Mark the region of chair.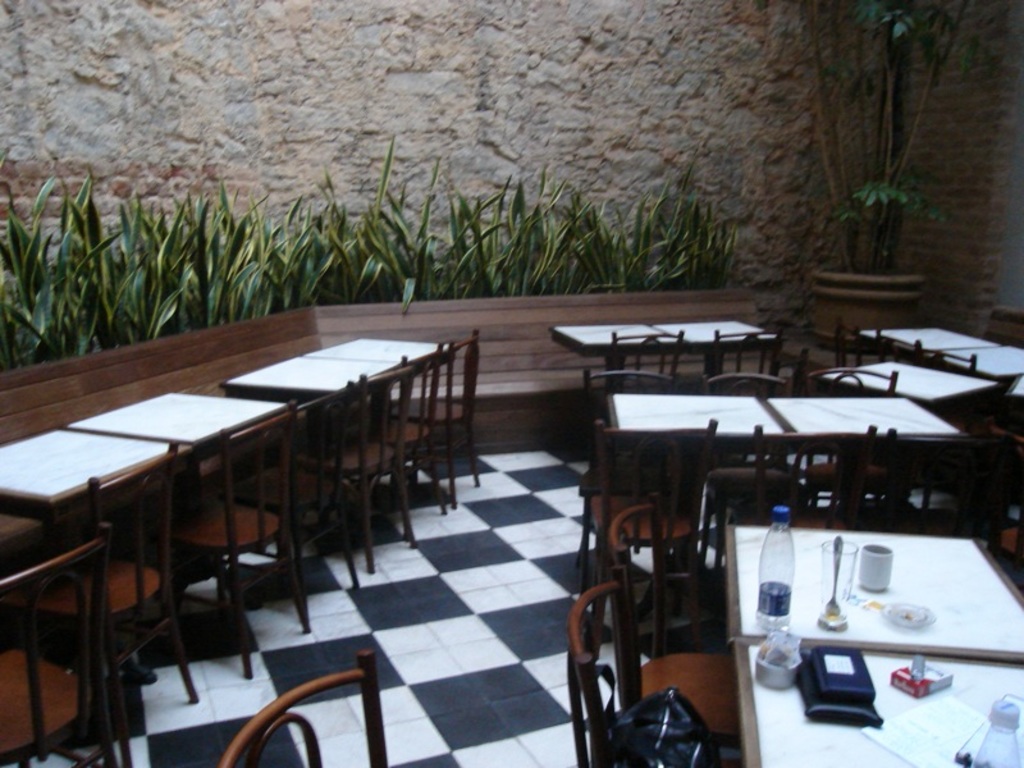
Region: left=800, top=364, right=900, bottom=516.
